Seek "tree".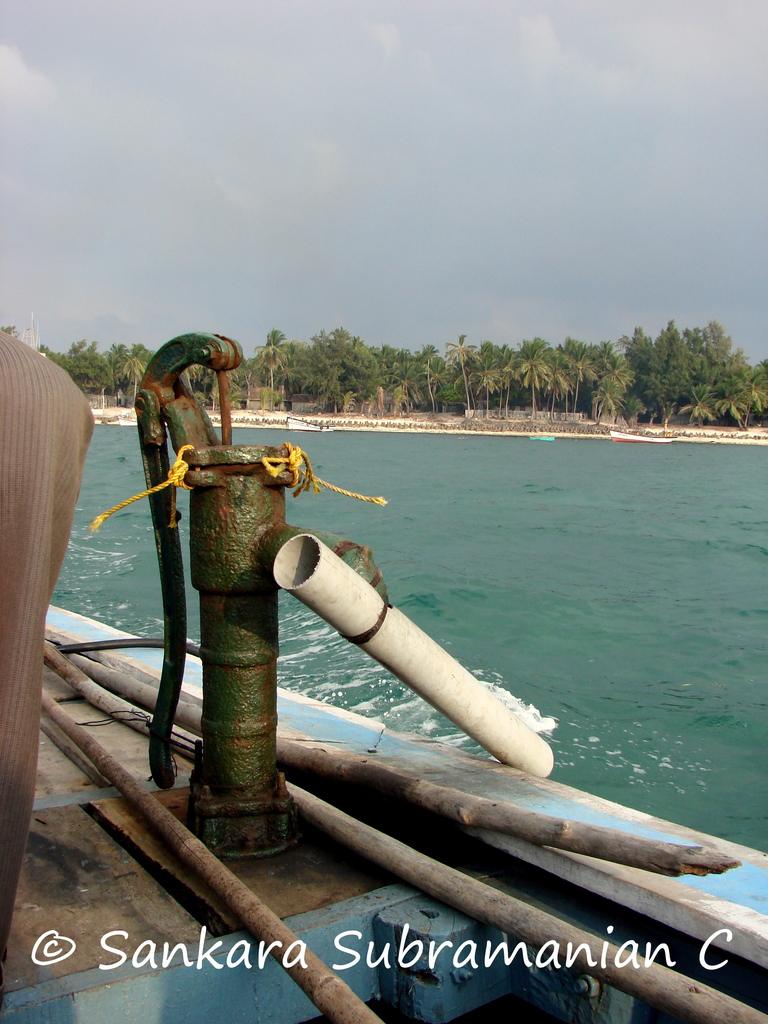
(x1=123, y1=339, x2=160, y2=367).
